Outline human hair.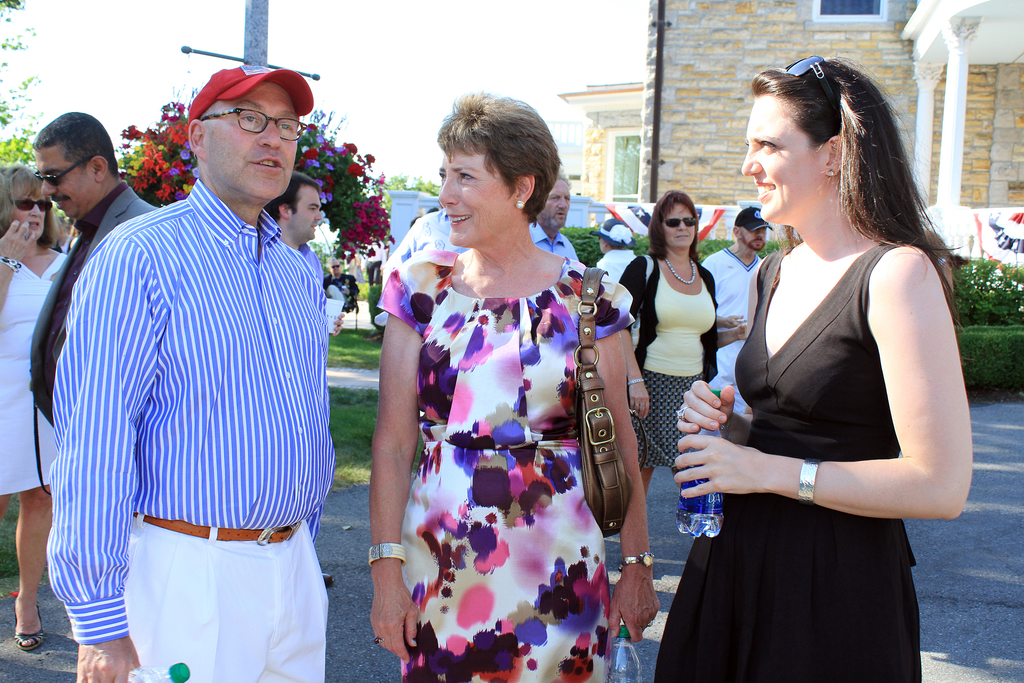
Outline: l=429, t=90, r=563, b=240.
